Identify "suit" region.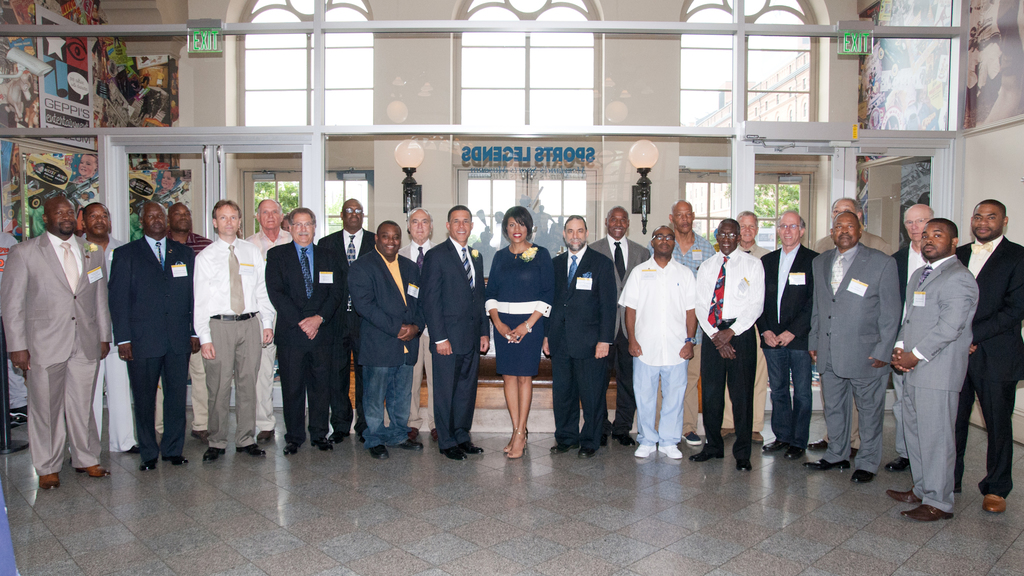
Region: 0, 227, 113, 476.
